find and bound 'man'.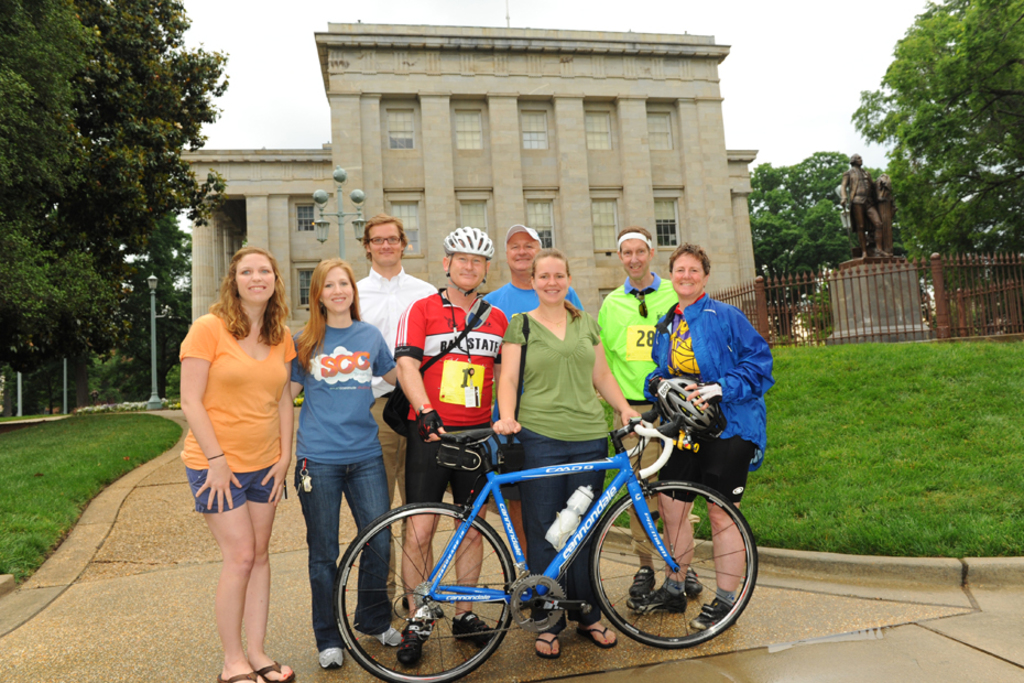
Bound: l=596, t=226, r=706, b=605.
